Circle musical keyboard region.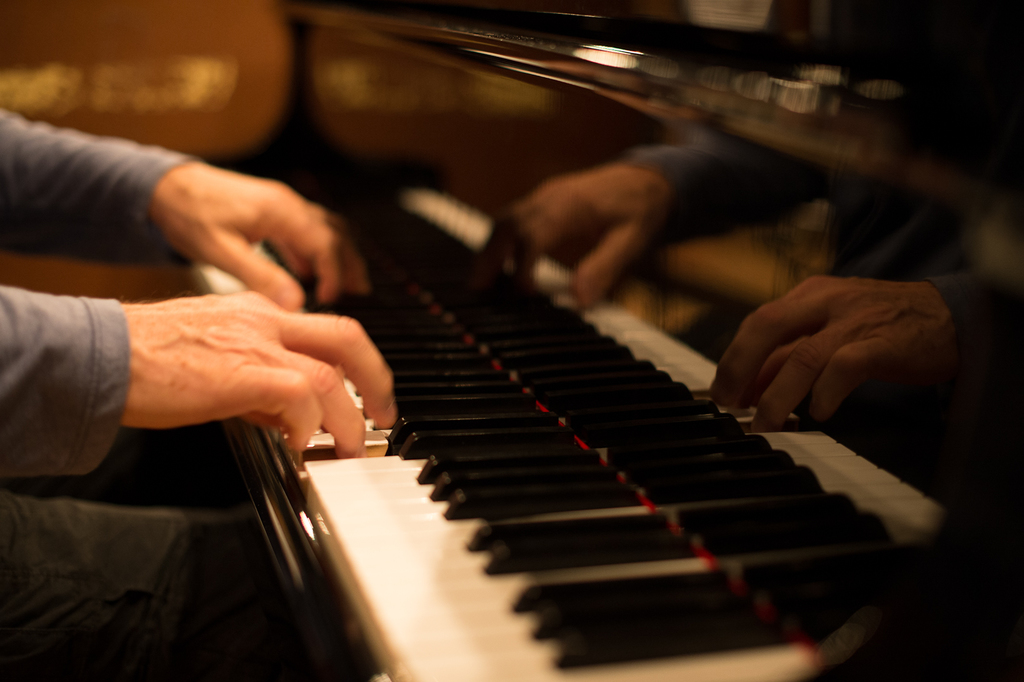
Region: [x1=136, y1=157, x2=972, y2=663].
